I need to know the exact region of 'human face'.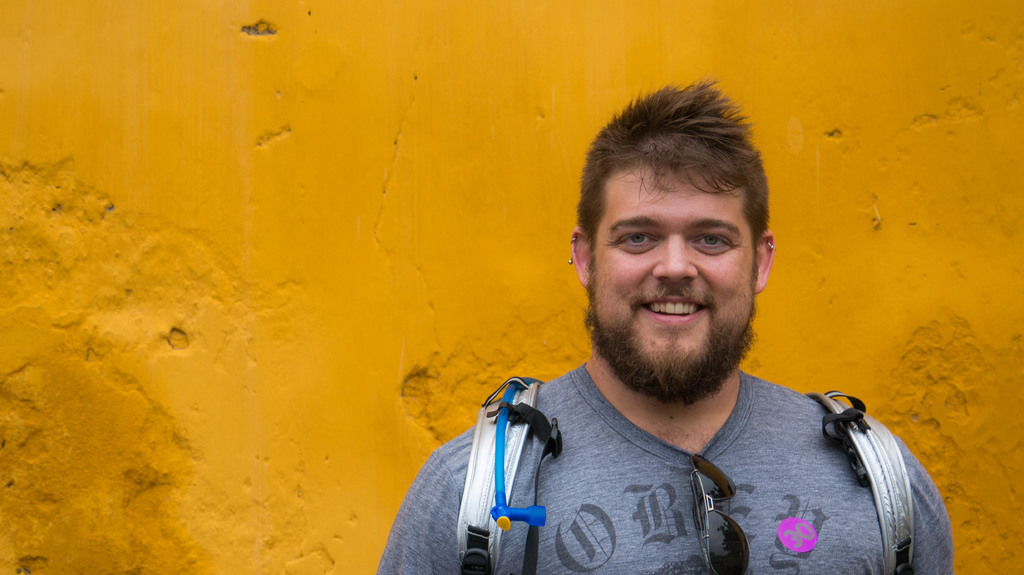
Region: 589 167 765 374.
